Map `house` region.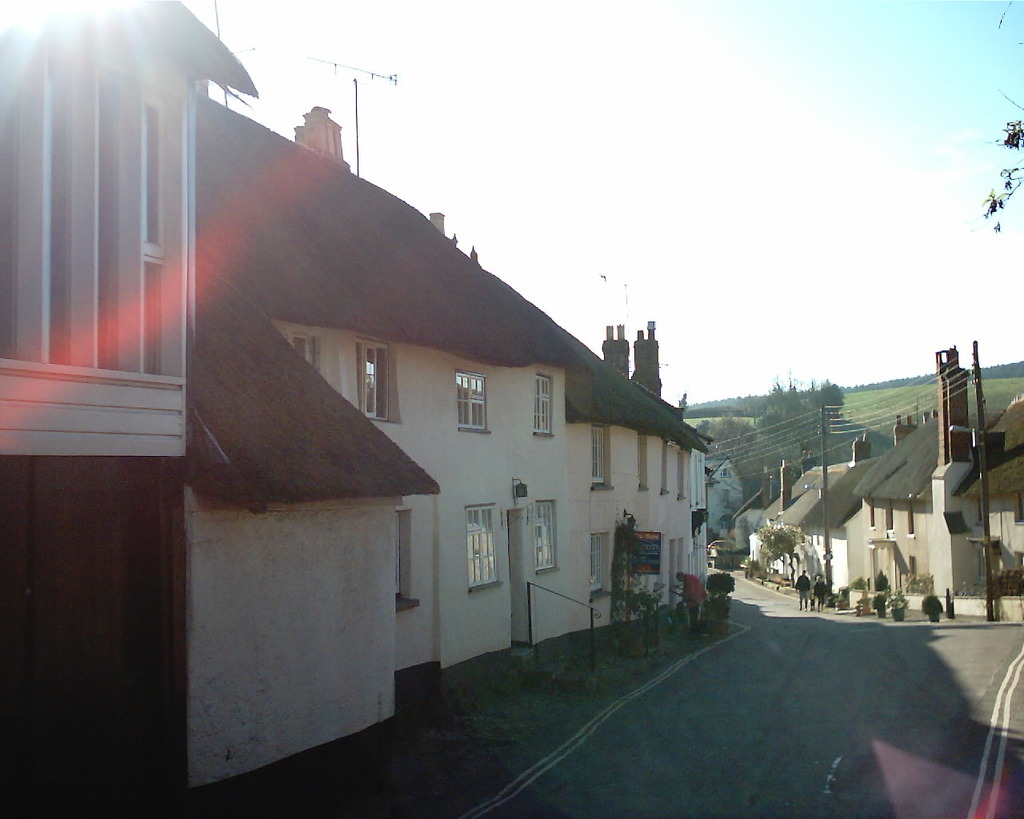
Mapped to region(849, 401, 951, 619).
